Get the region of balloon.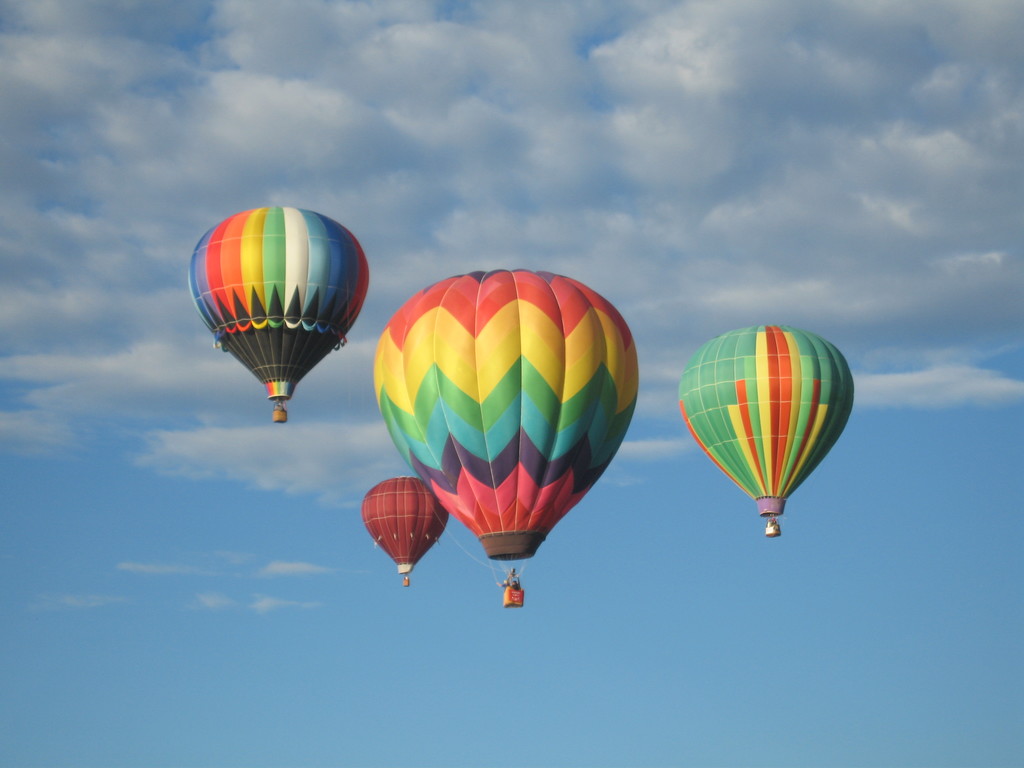
{"left": 182, "top": 205, "right": 371, "bottom": 401}.
